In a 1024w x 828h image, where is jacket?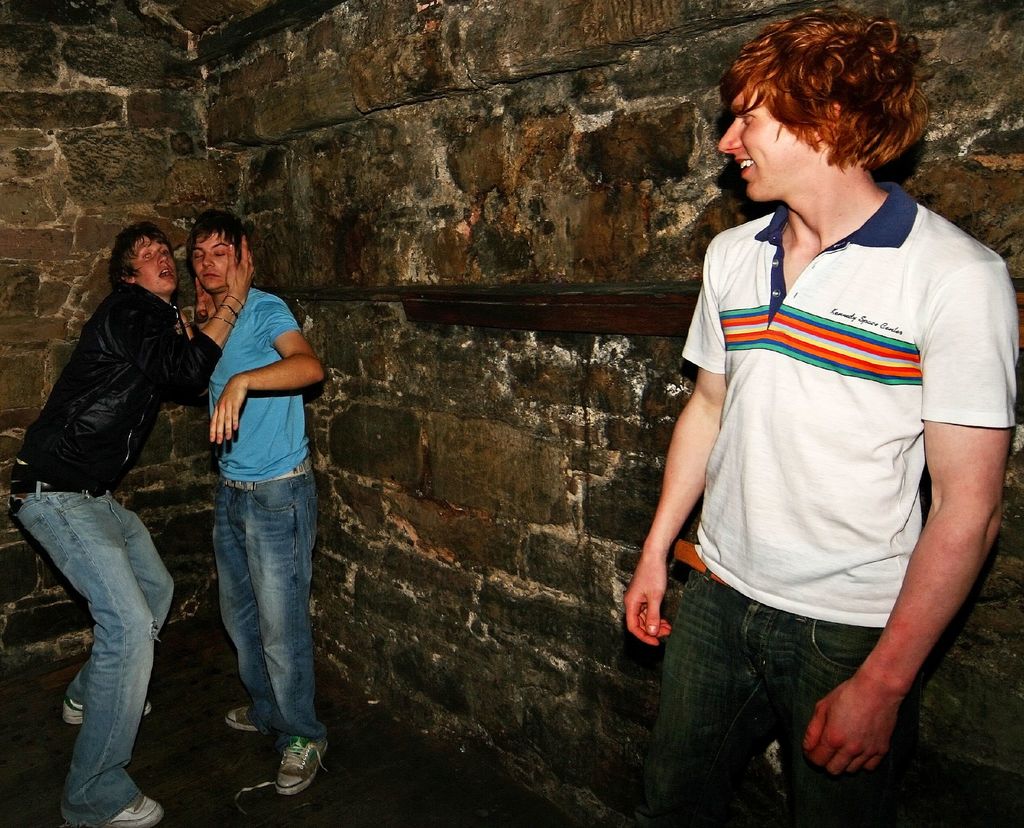
bbox=[32, 233, 198, 513].
